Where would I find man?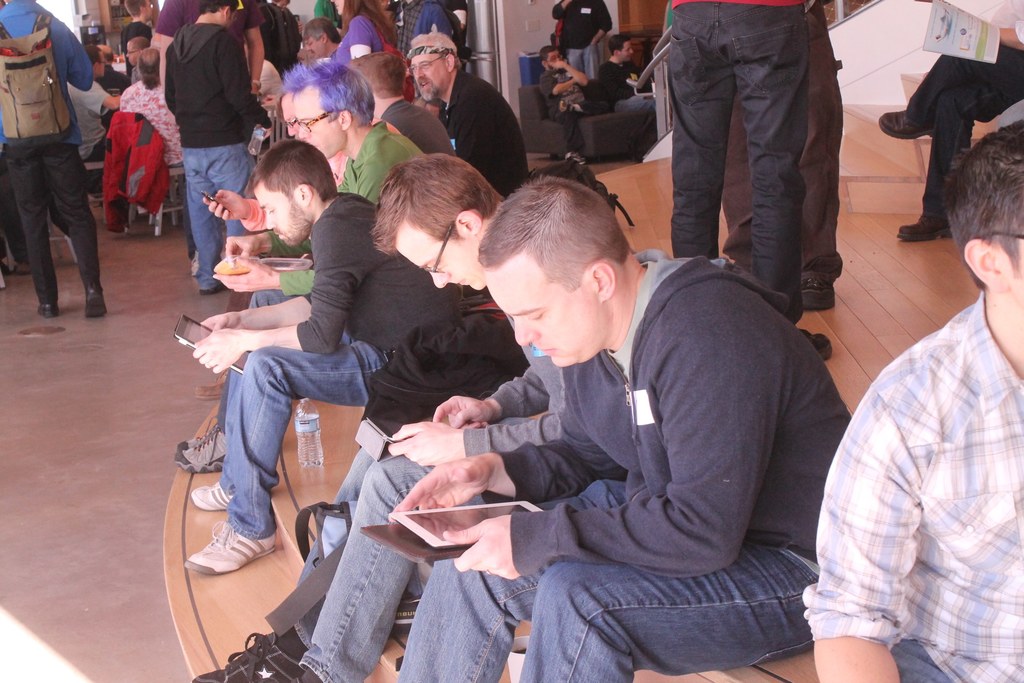
At l=160, t=0, r=252, b=300.
